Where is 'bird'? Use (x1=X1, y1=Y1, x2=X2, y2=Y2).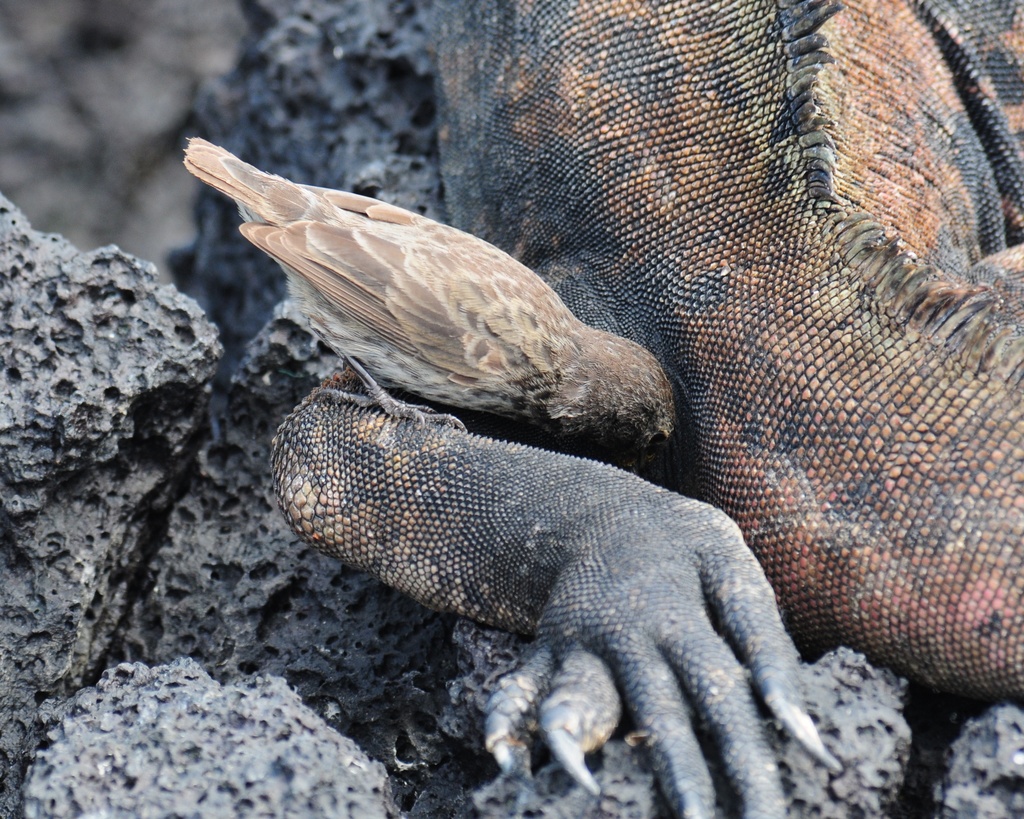
(x1=168, y1=139, x2=700, y2=477).
